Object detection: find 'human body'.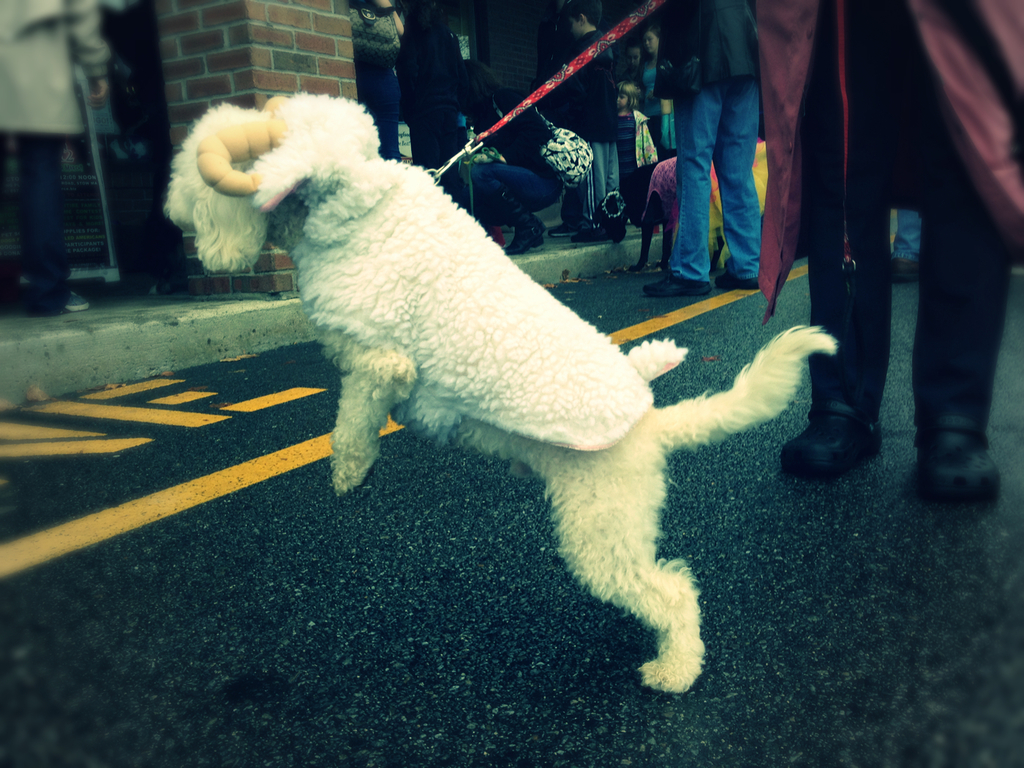
crop(770, 0, 1005, 519).
